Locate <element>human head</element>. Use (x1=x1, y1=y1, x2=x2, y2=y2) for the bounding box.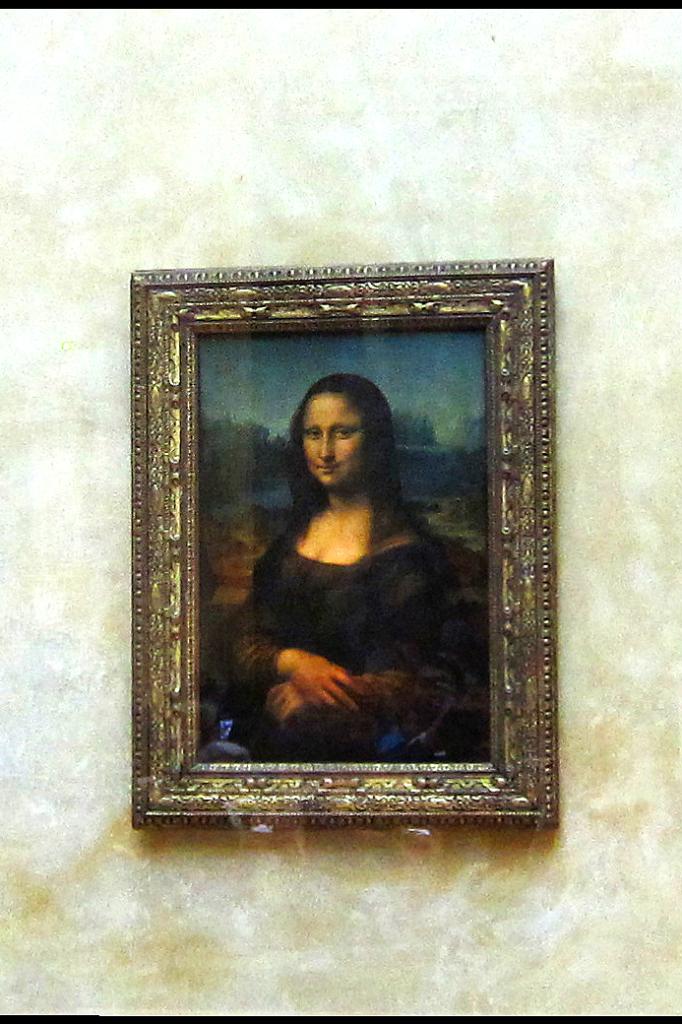
(x1=297, y1=382, x2=388, y2=488).
